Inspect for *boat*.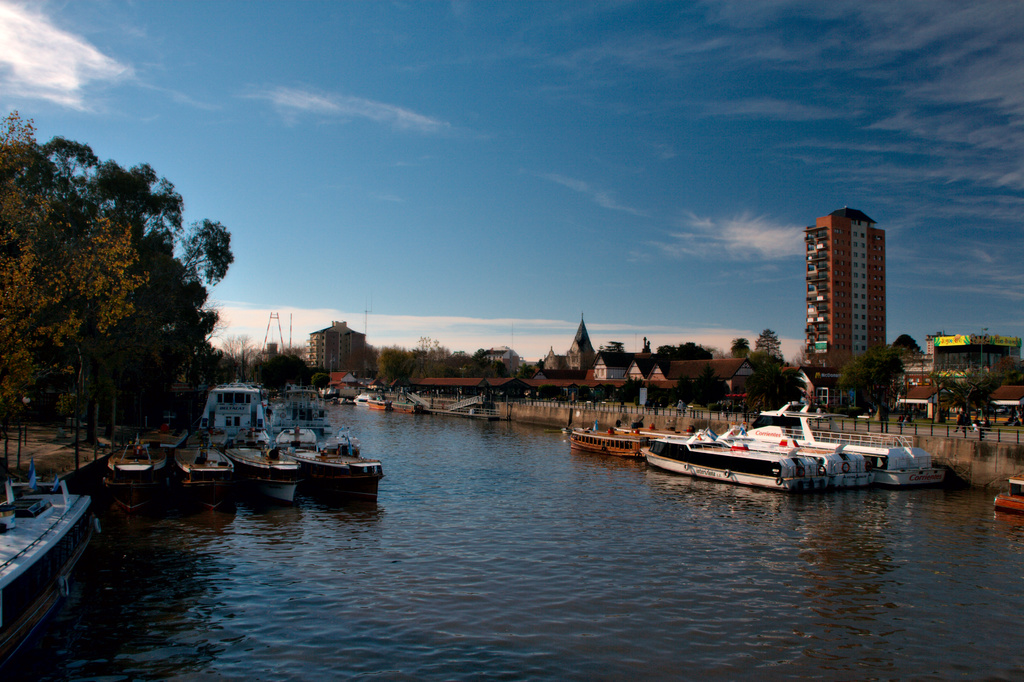
Inspection: BBox(170, 429, 233, 496).
